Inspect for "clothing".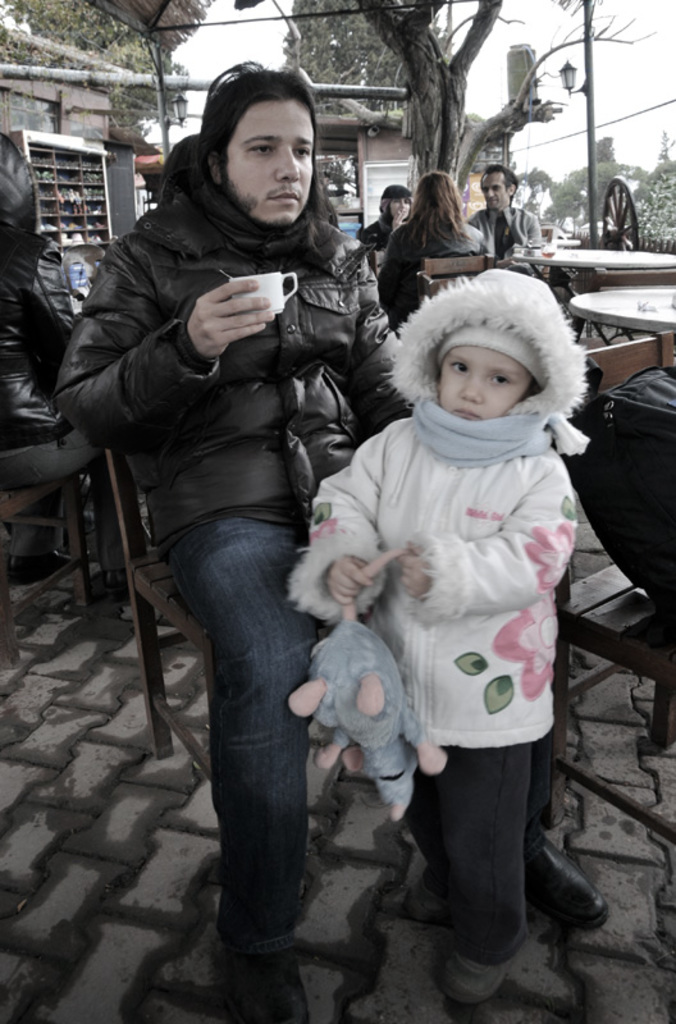
Inspection: 306 356 598 892.
